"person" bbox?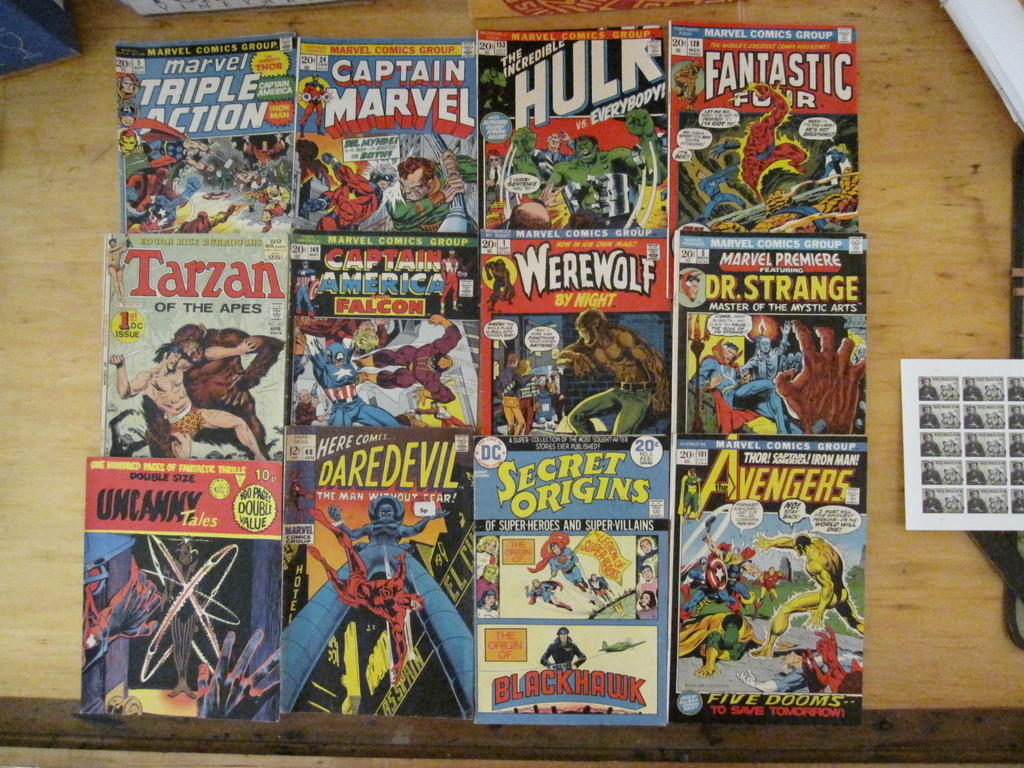
<bbox>739, 321, 790, 384</bbox>
